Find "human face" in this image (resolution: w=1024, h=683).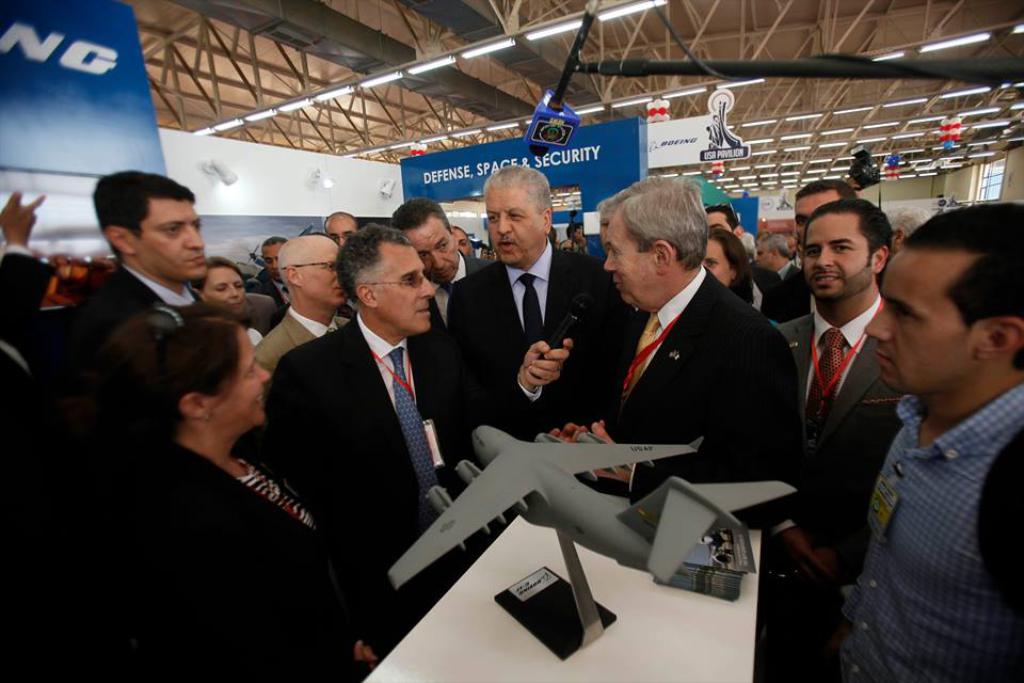
[x1=859, y1=256, x2=972, y2=411].
